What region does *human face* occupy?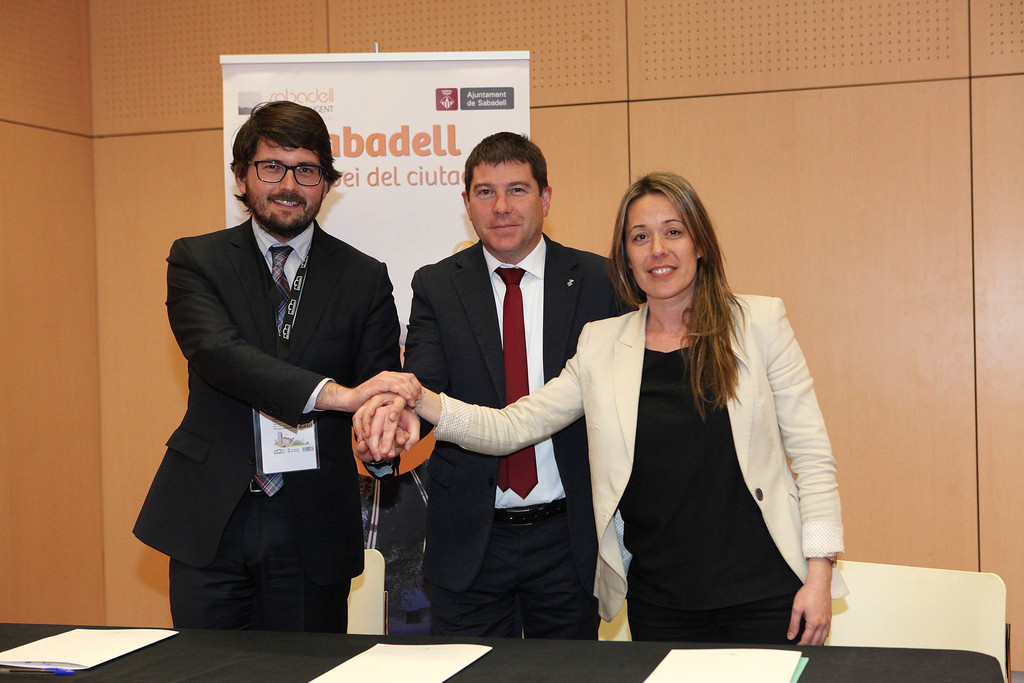
(626,194,692,298).
